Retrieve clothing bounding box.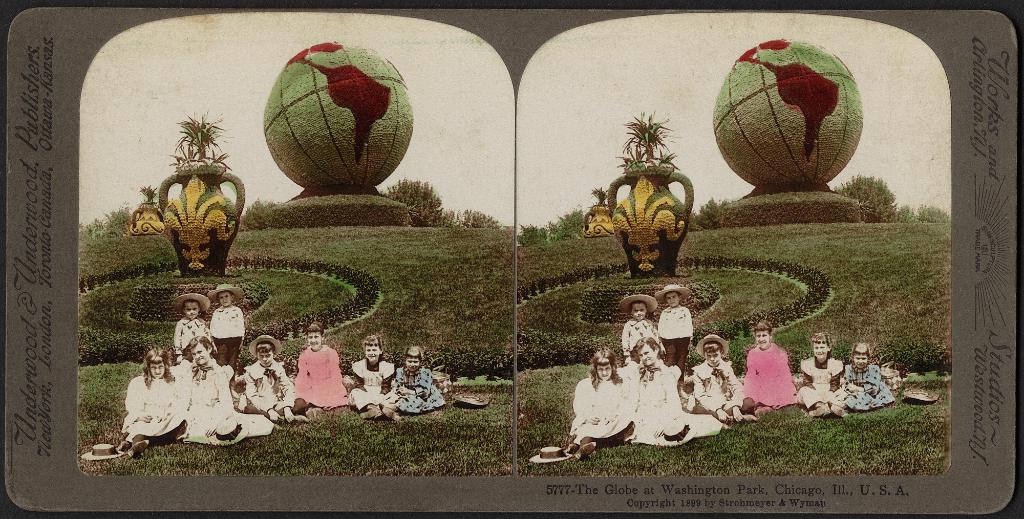
Bounding box: select_region(207, 306, 244, 367).
